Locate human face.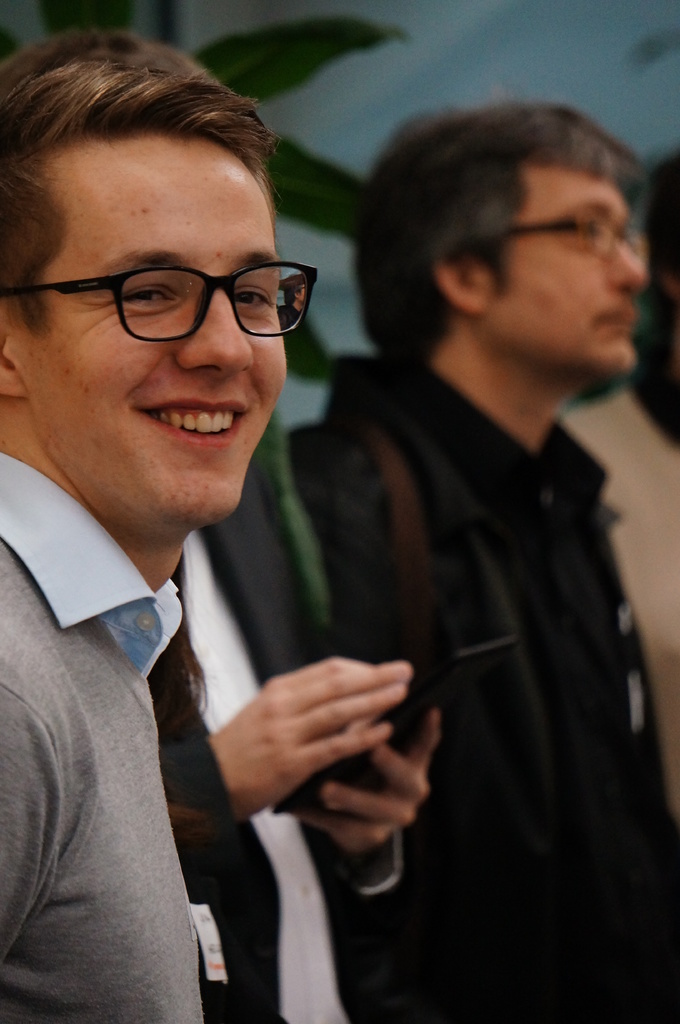
Bounding box: <bbox>17, 138, 284, 529</bbox>.
